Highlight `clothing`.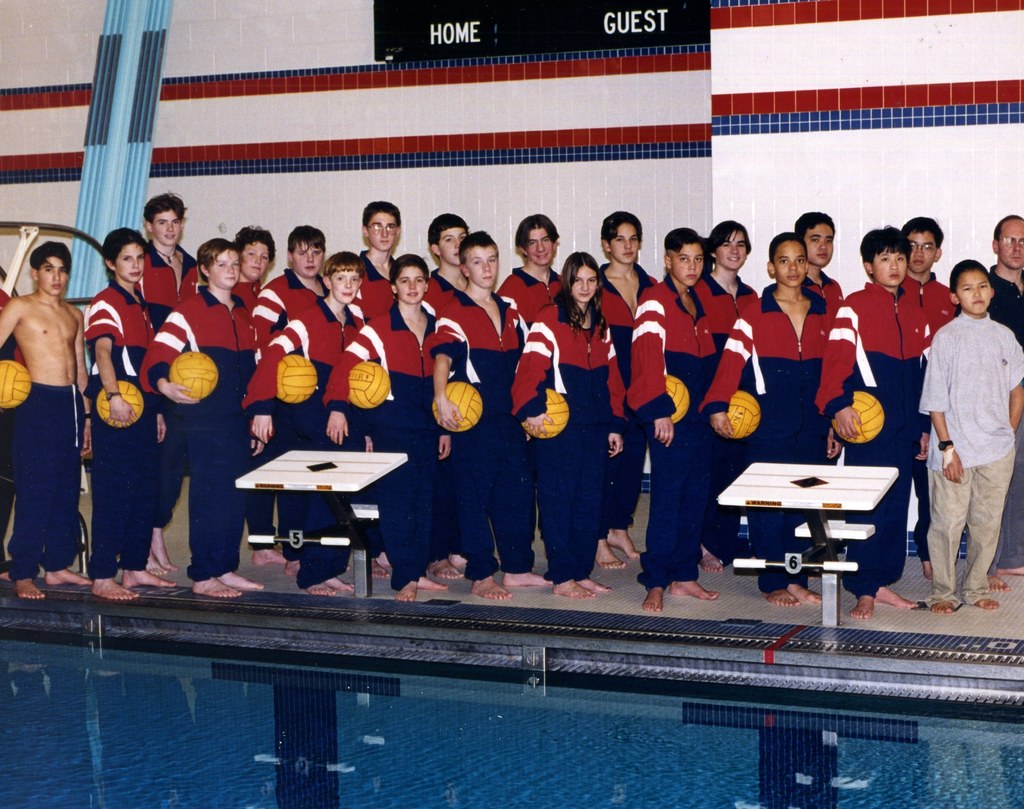
Highlighted region: [left=360, top=252, right=398, bottom=328].
